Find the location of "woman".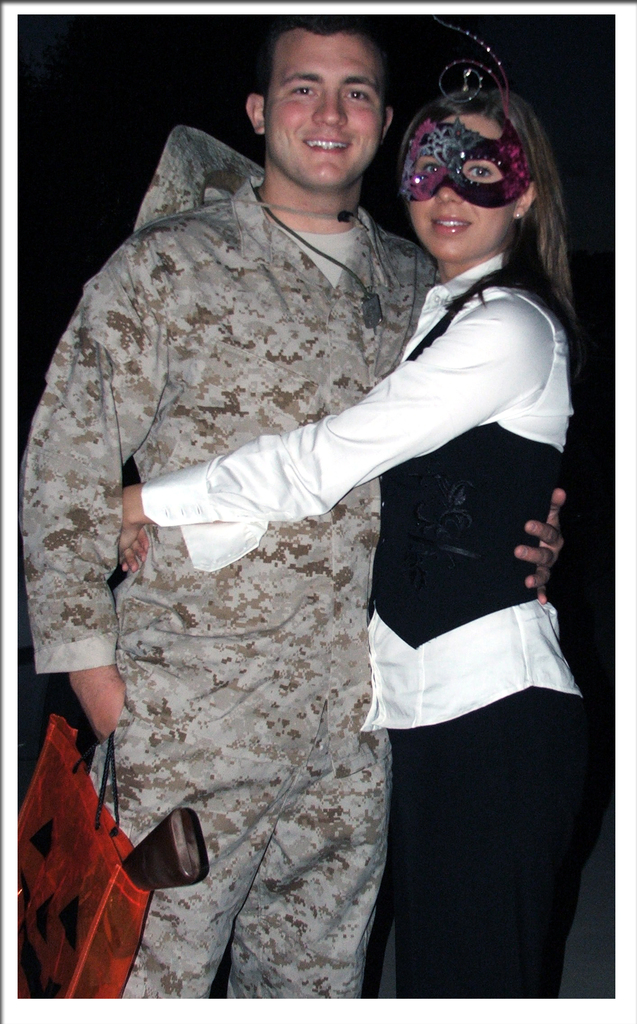
Location: x1=122, y1=19, x2=587, y2=999.
